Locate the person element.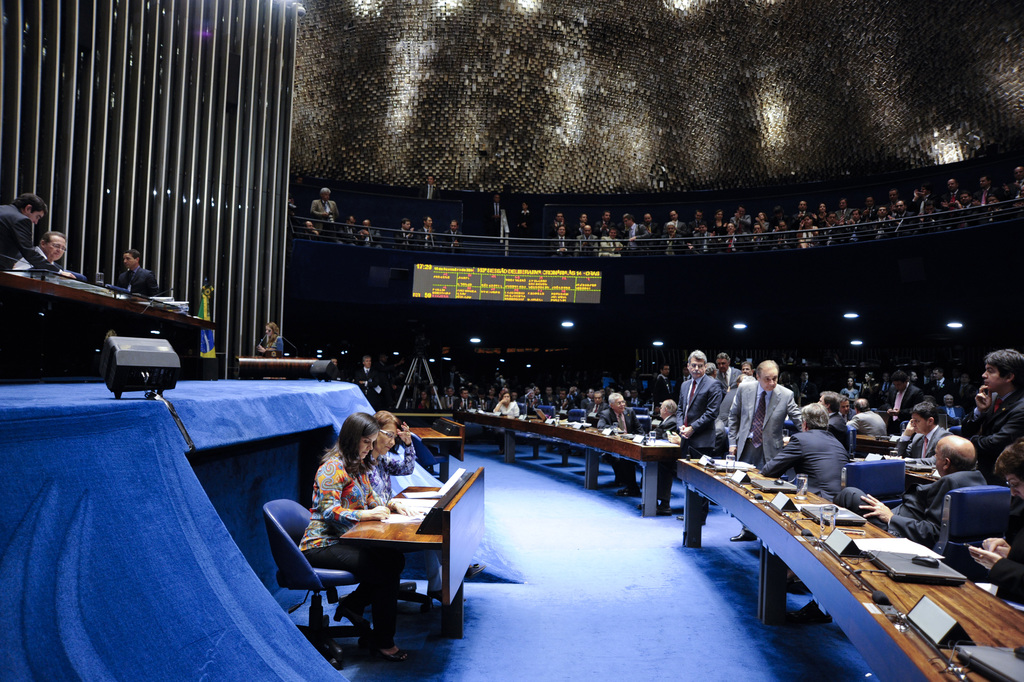
Element bbox: x1=549 y1=225 x2=574 y2=256.
